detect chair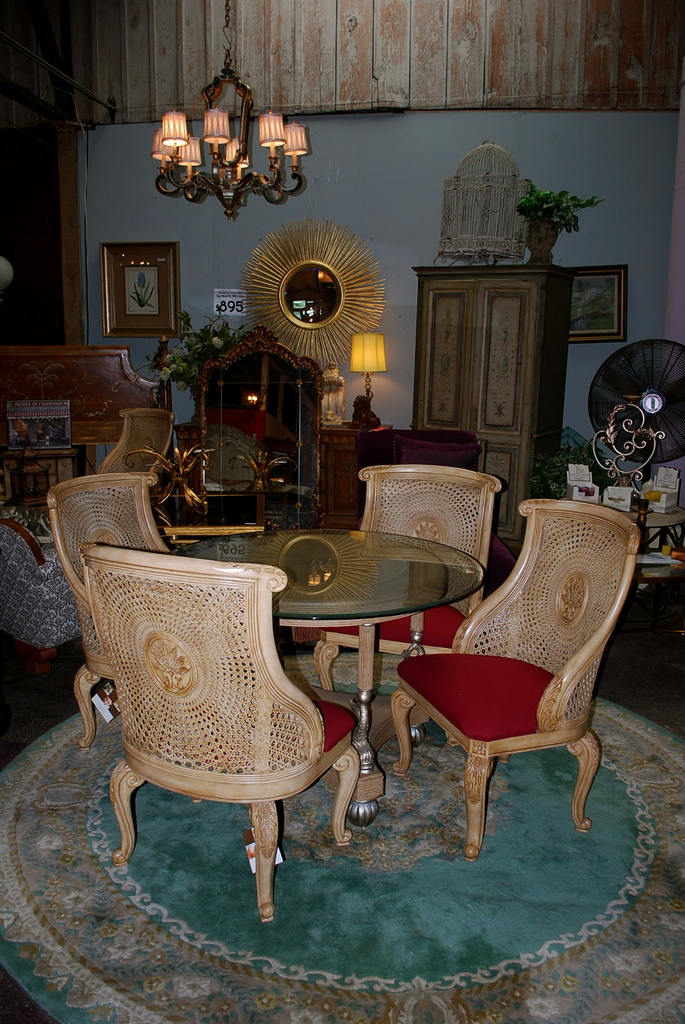
box(38, 475, 269, 749)
